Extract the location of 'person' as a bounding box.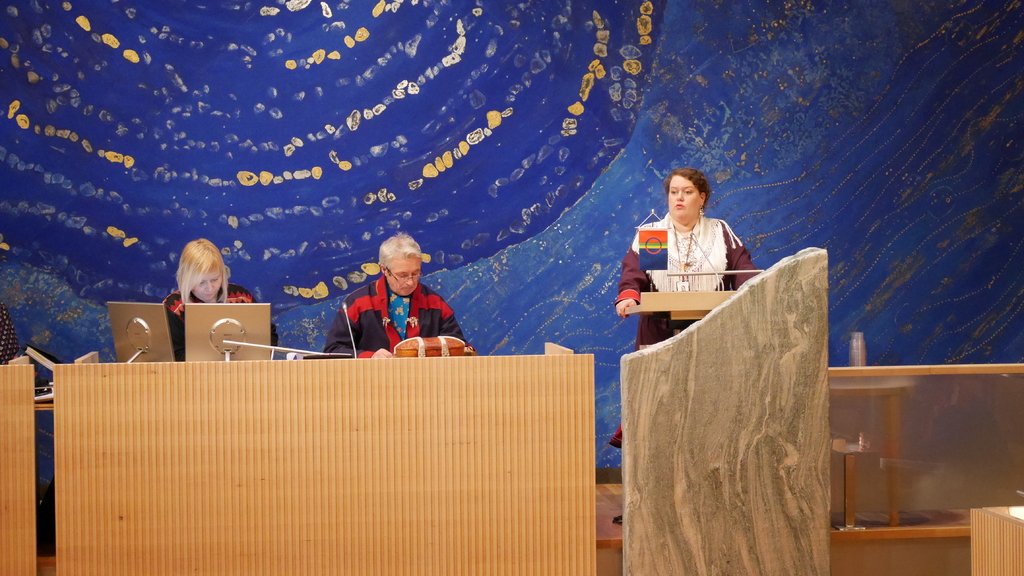
<bbox>163, 239, 278, 362</bbox>.
